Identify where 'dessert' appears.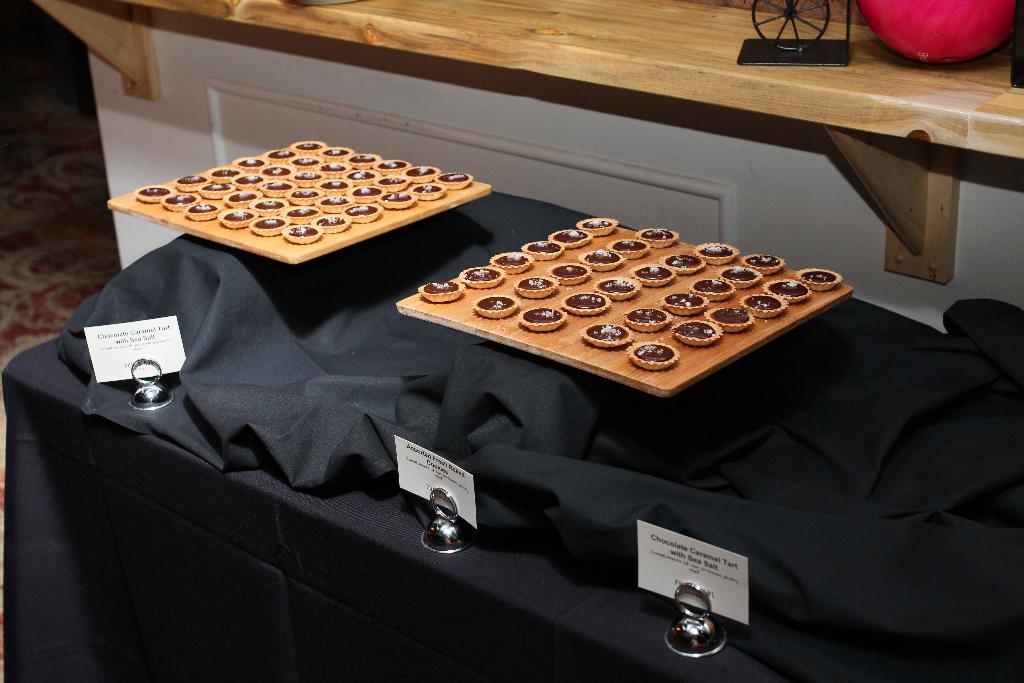
Appears at 106/134/512/295.
